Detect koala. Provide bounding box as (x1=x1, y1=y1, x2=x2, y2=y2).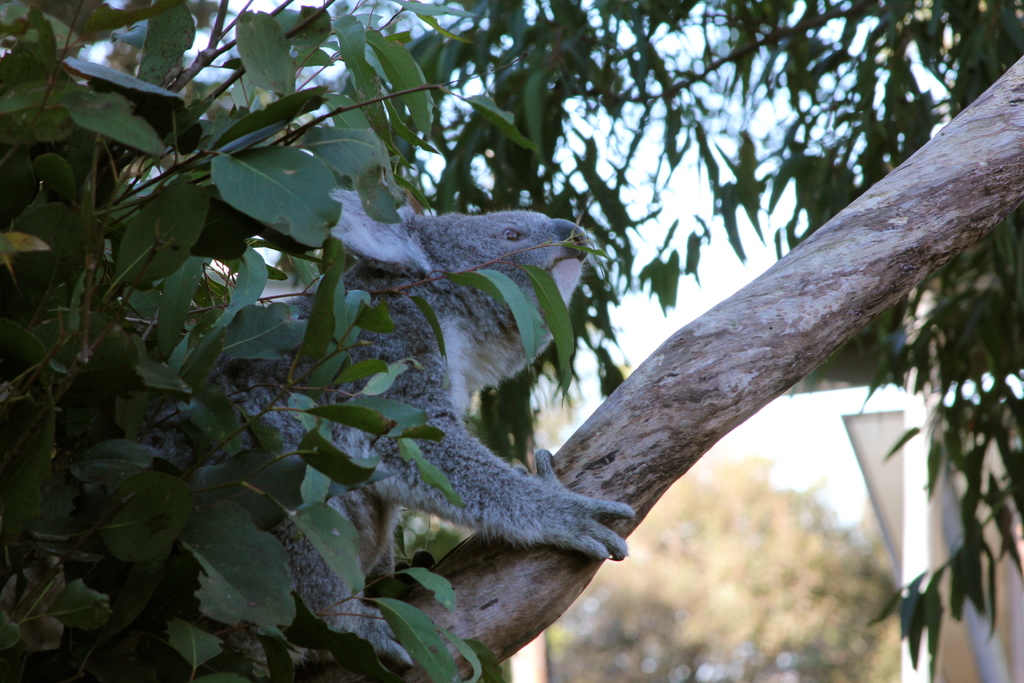
(x1=149, y1=210, x2=635, y2=657).
